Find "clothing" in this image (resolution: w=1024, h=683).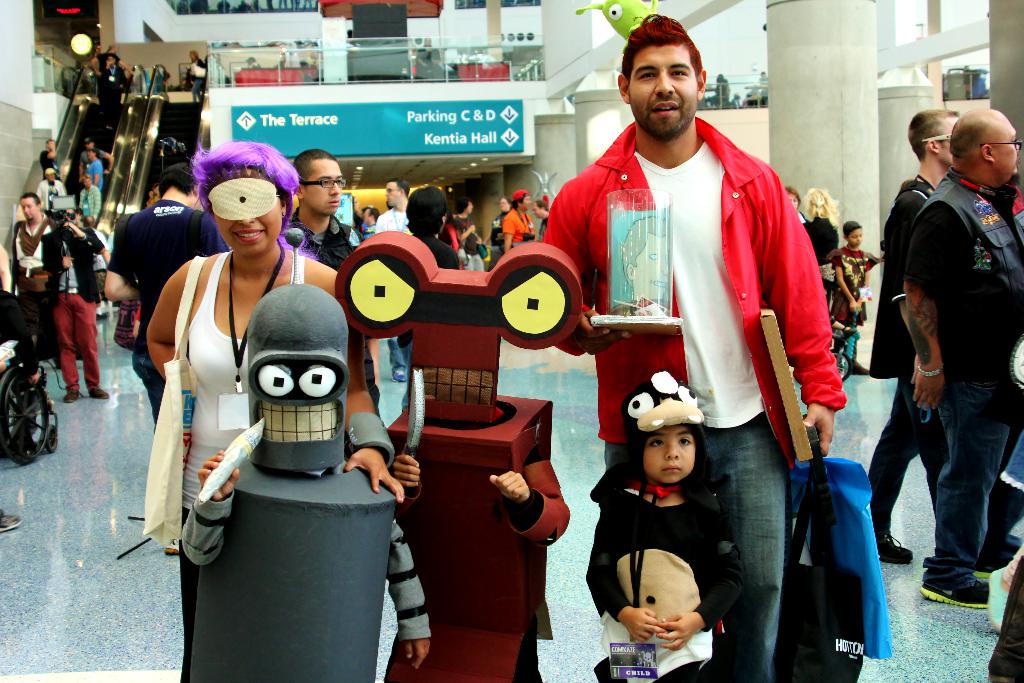
900, 175, 1023, 580.
